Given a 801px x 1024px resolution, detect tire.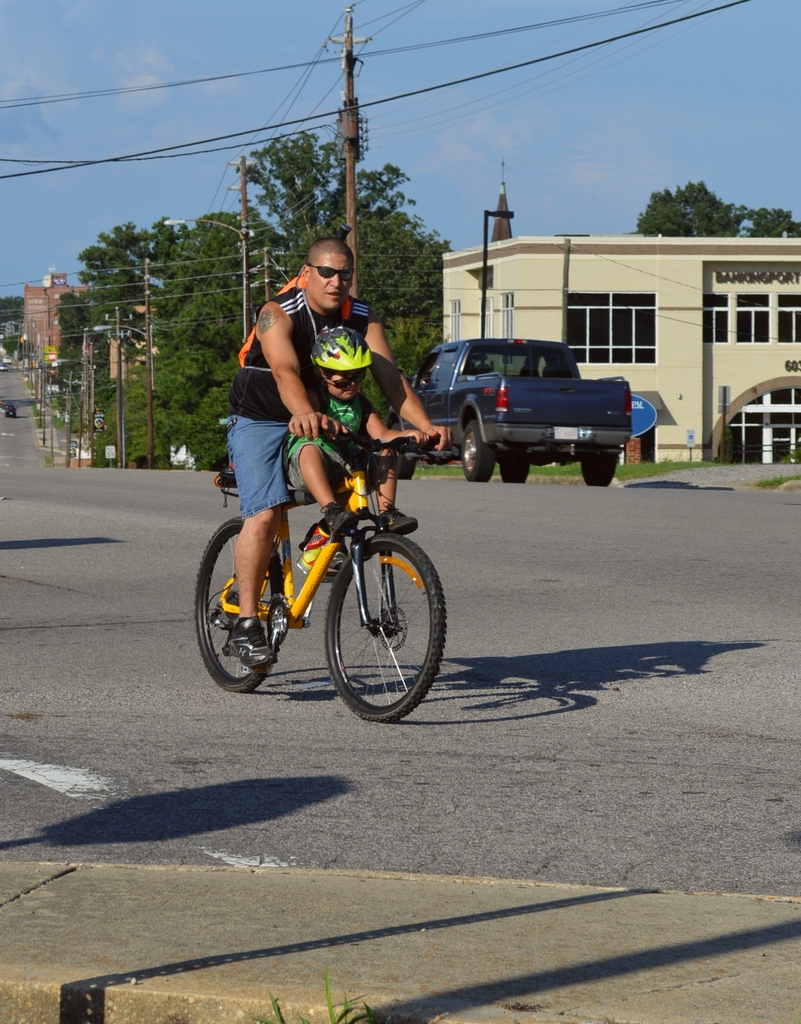
{"x1": 398, "y1": 449, "x2": 420, "y2": 481}.
